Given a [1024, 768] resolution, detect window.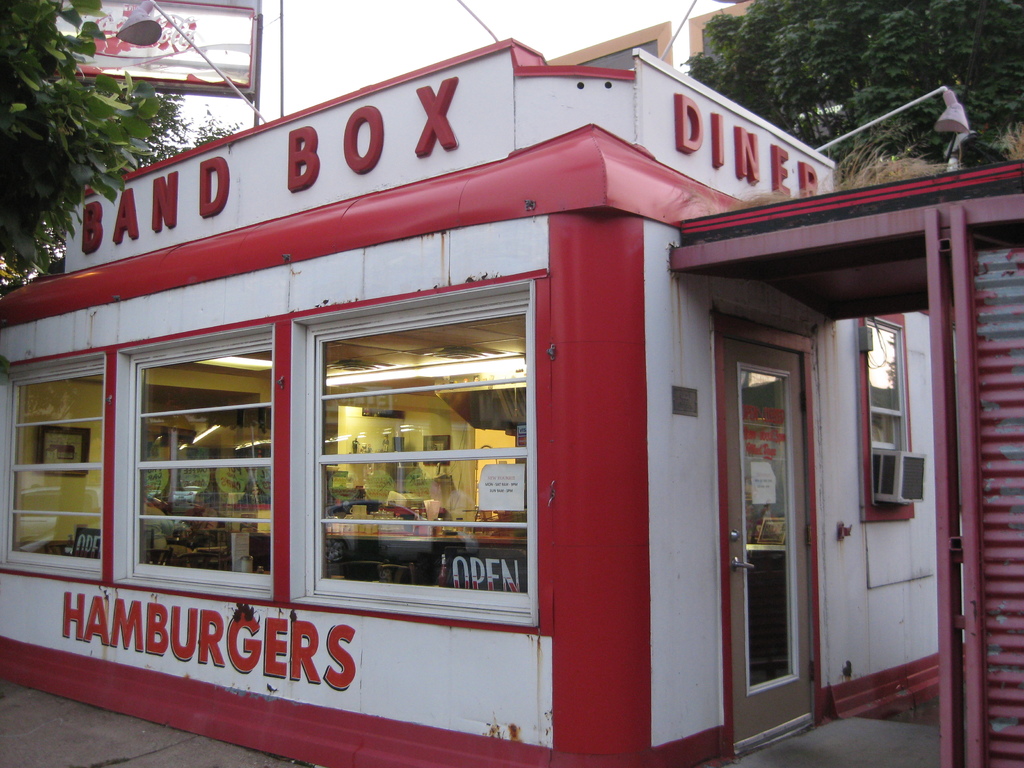
[x1=1, y1=353, x2=103, y2=578].
